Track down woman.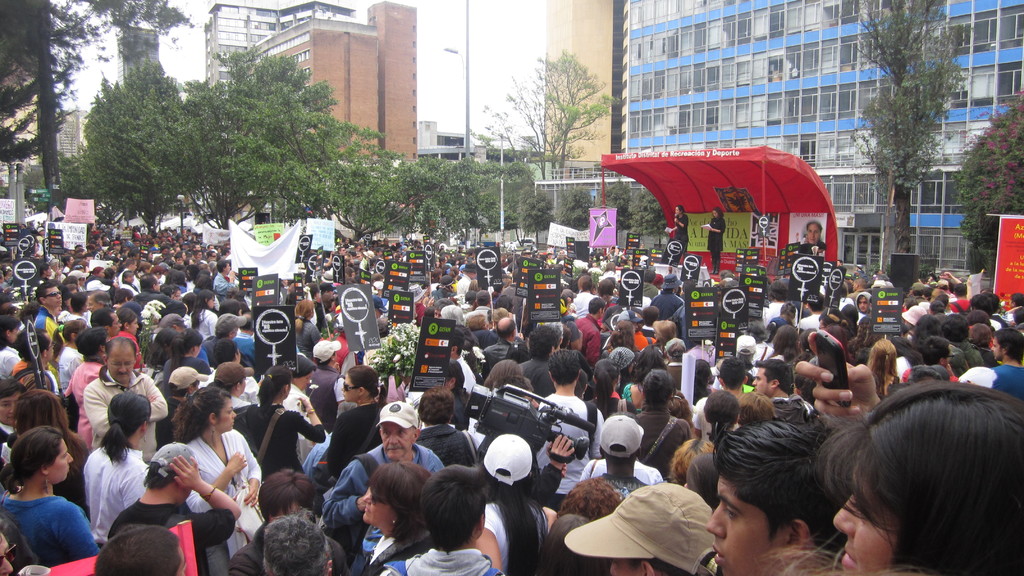
Tracked to 667, 207, 691, 254.
